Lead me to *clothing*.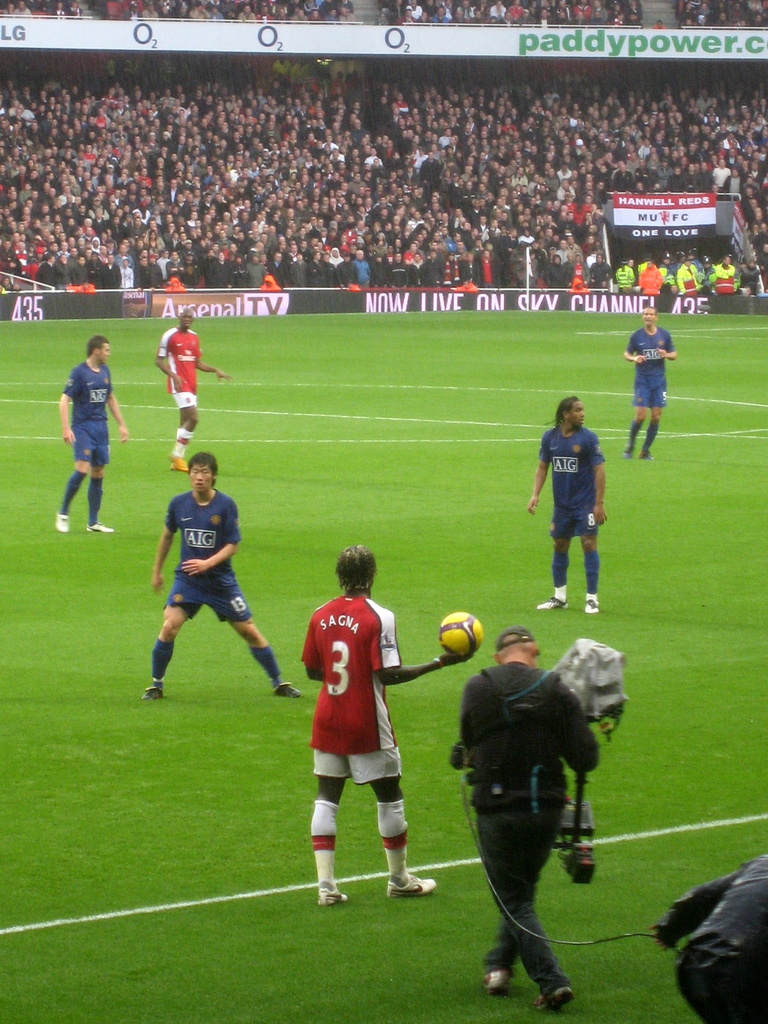
Lead to 538 430 604 535.
